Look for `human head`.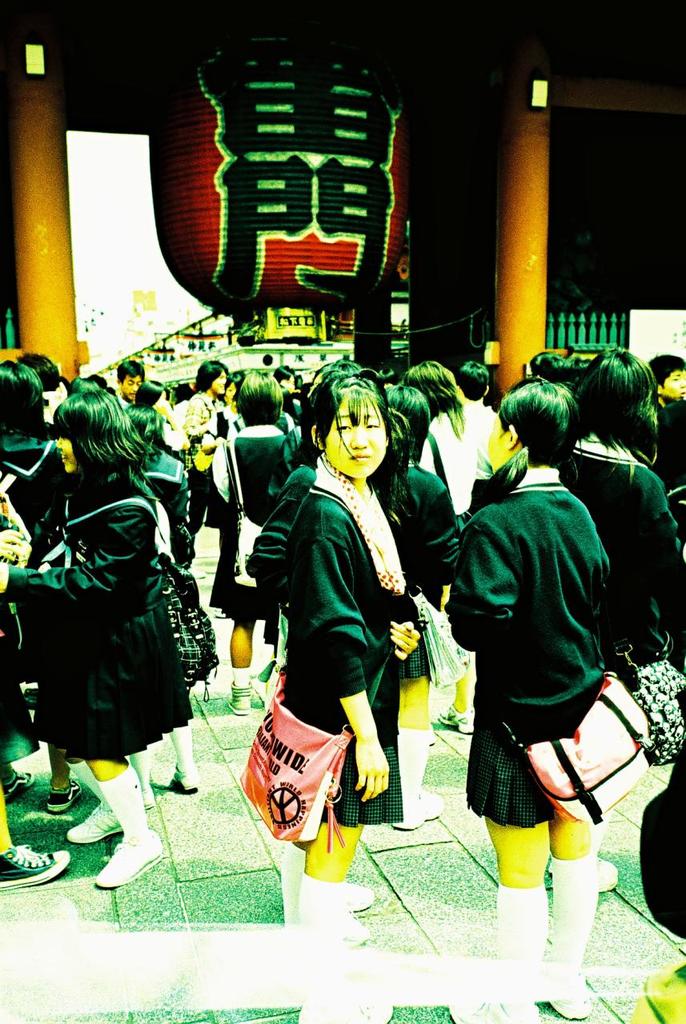
Found: select_region(18, 348, 61, 392).
